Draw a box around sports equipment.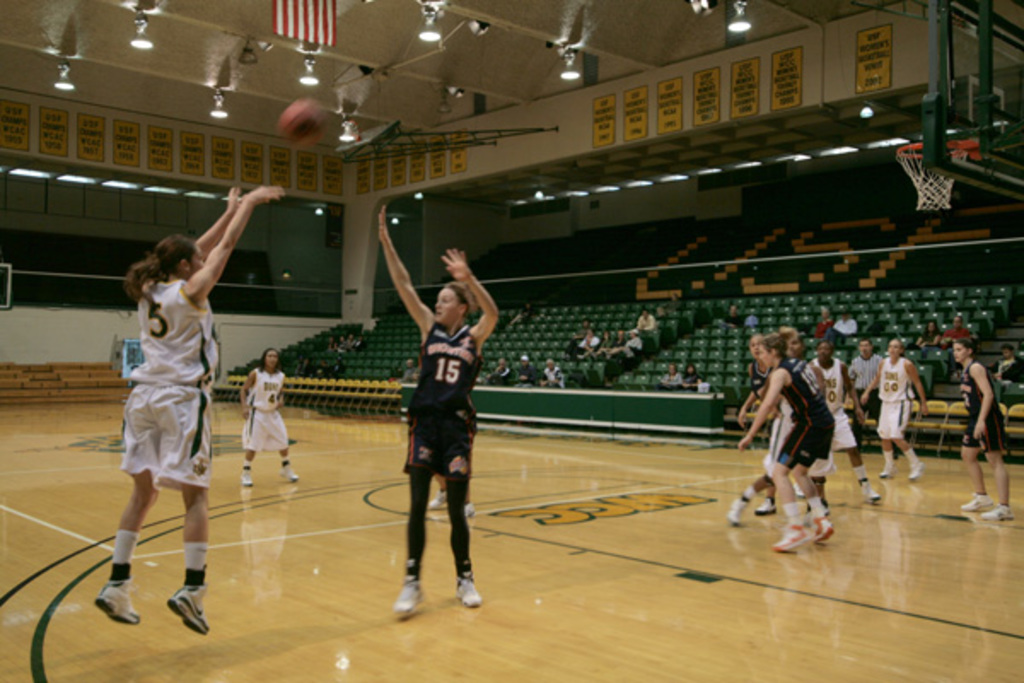
locate(457, 574, 481, 610).
